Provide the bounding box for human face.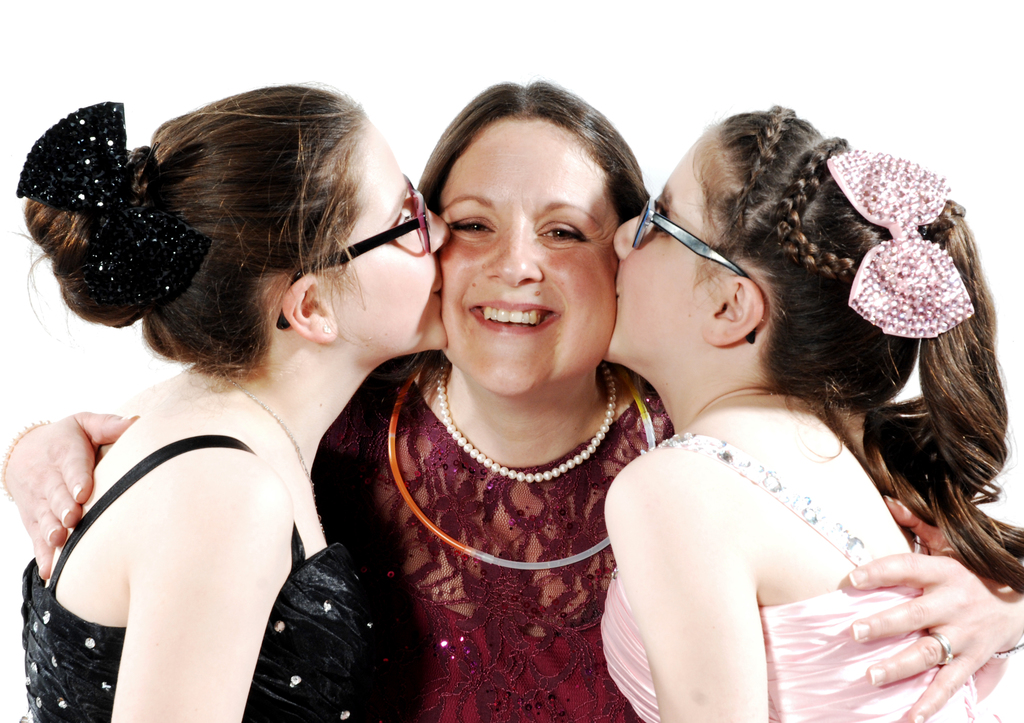
{"left": 614, "top": 154, "right": 721, "bottom": 364}.
